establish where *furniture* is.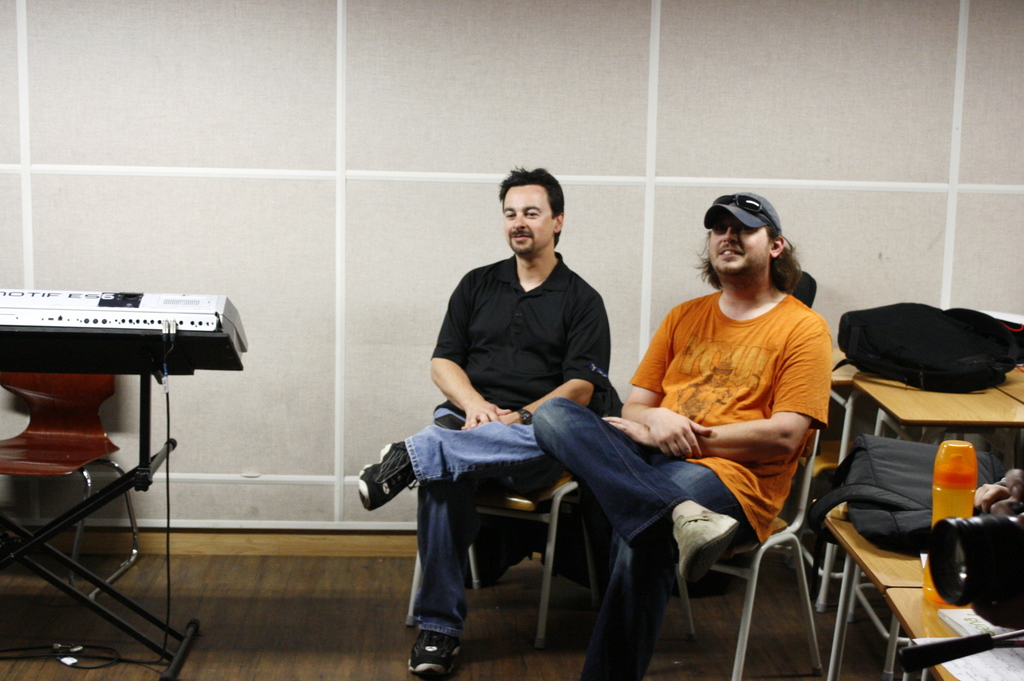
Established at {"x1": 0, "y1": 372, "x2": 140, "y2": 600}.
